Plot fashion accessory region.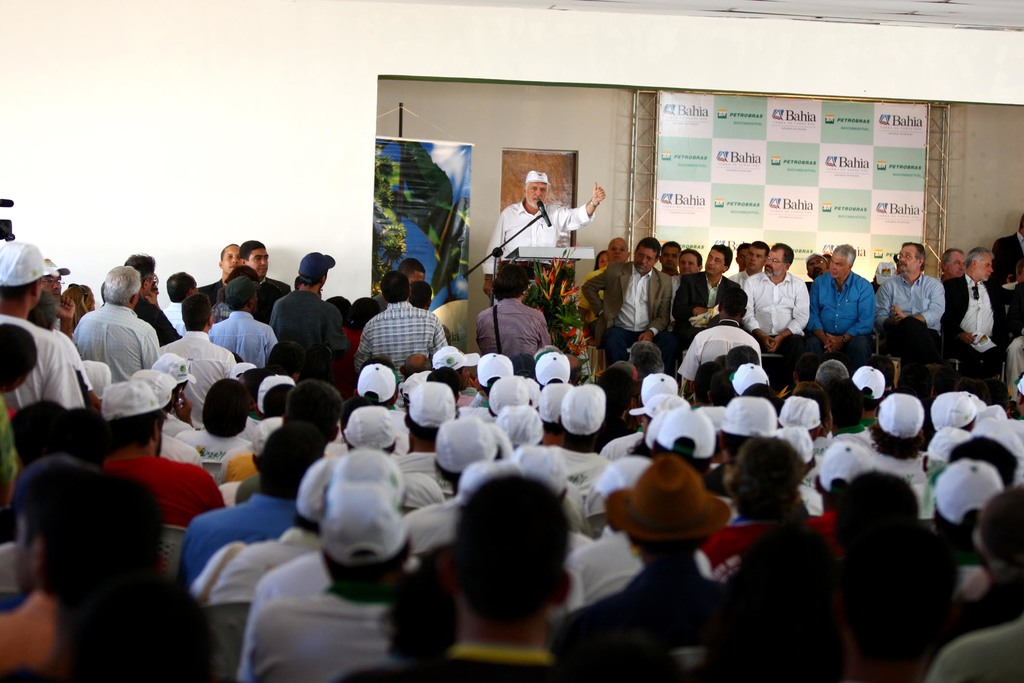
Plotted at x1=720, y1=396, x2=780, y2=441.
